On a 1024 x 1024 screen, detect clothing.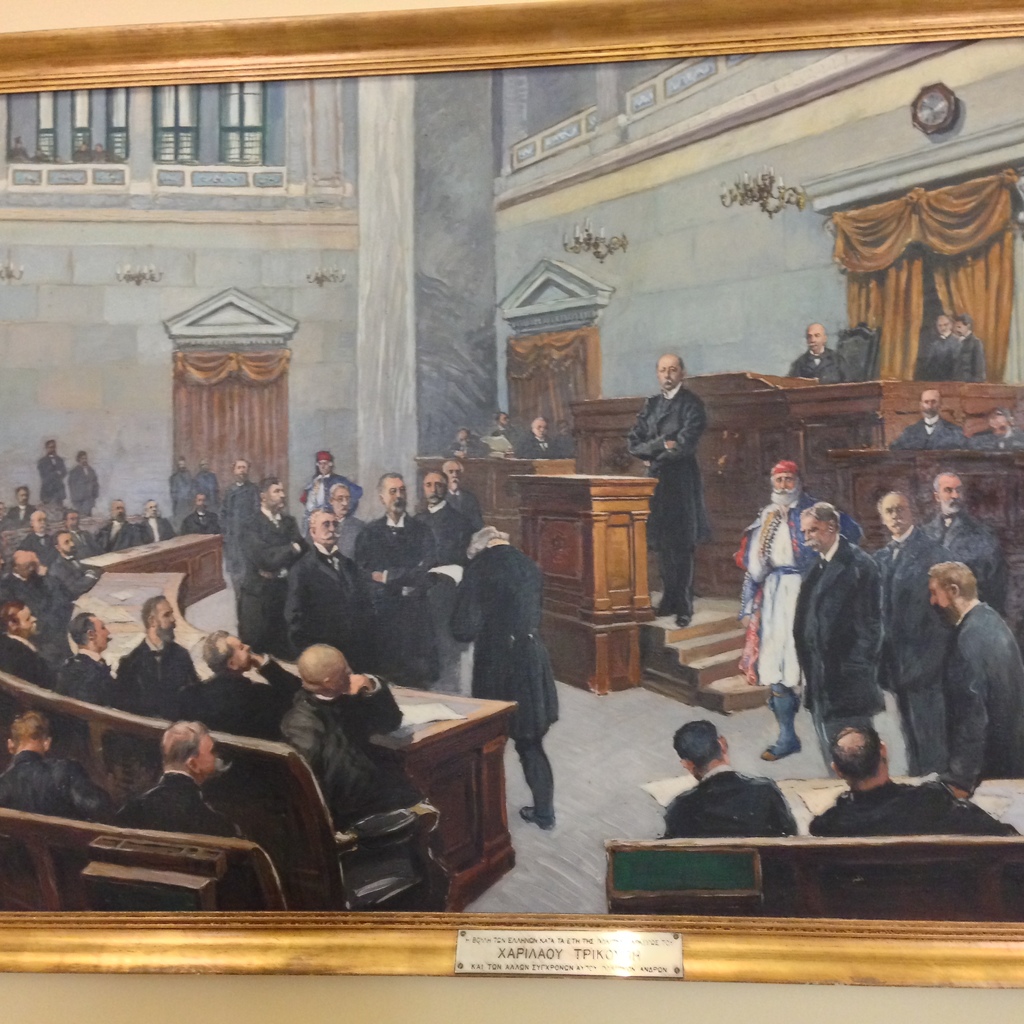
943, 607, 1023, 776.
